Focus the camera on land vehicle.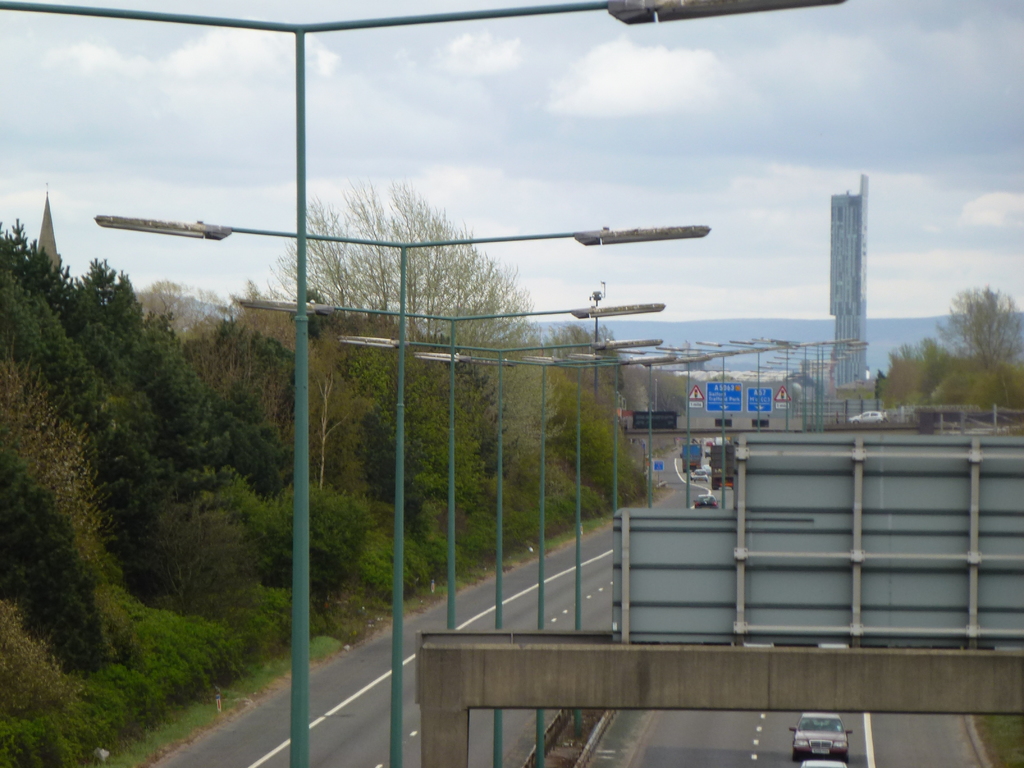
Focus region: (847, 410, 885, 426).
